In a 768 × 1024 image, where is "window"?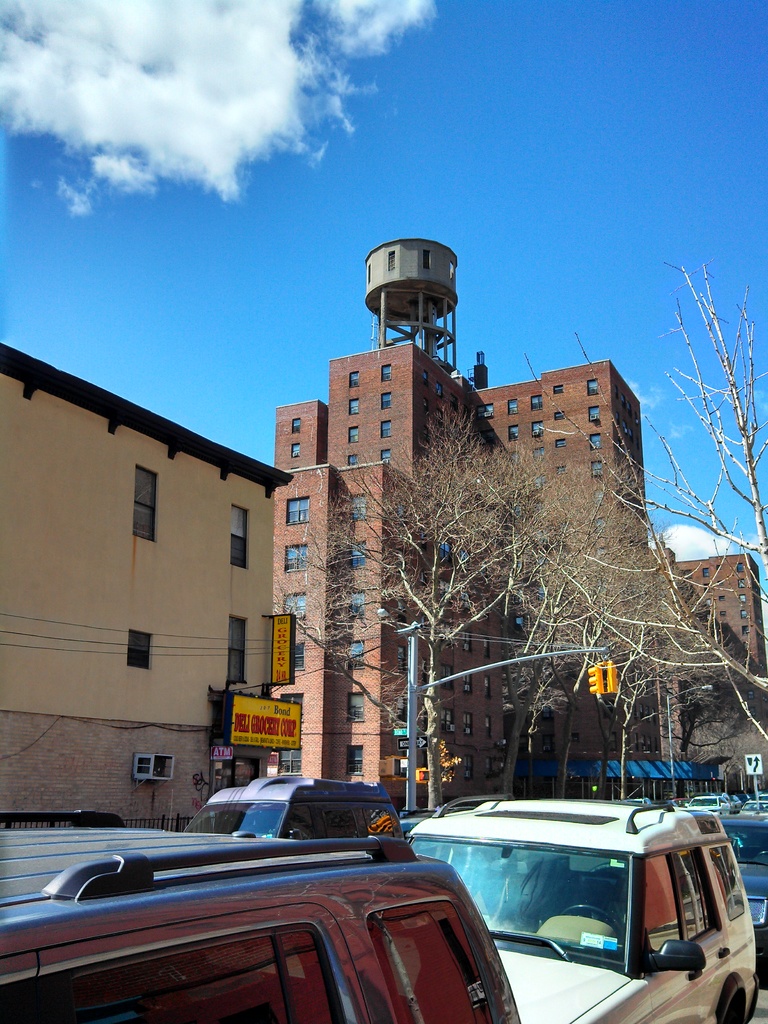
rect(282, 692, 300, 708).
